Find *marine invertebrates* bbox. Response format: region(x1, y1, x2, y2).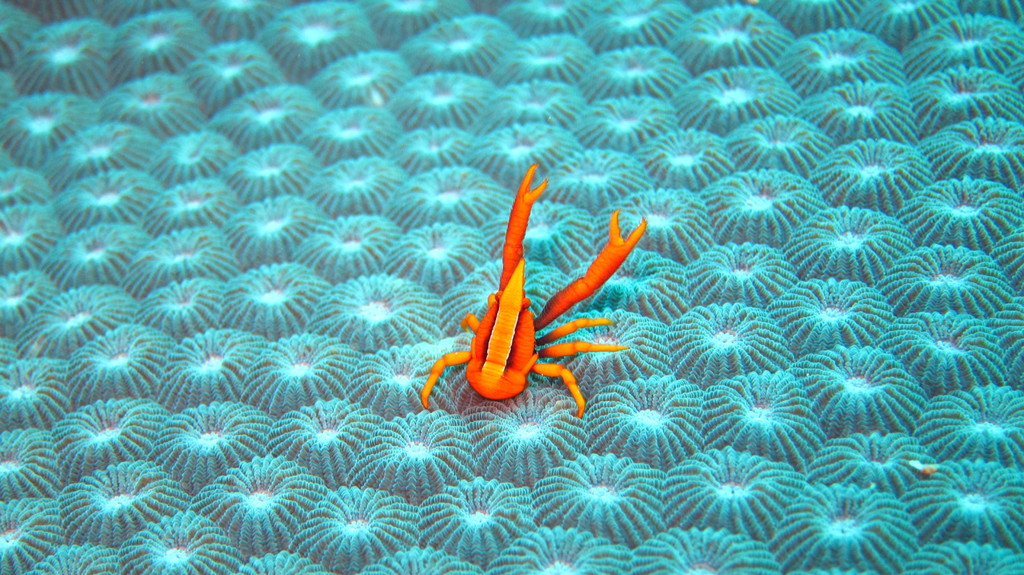
region(492, 24, 598, 86).
